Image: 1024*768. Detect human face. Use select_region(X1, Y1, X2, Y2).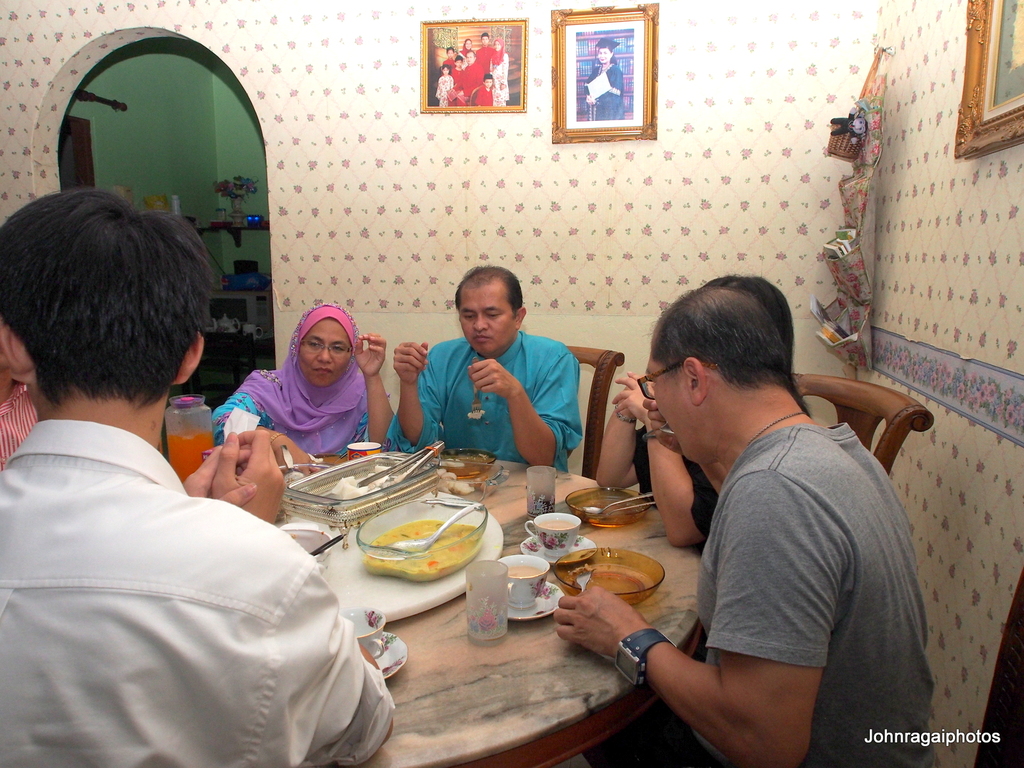
select_region(457, 286, 520, 358).
